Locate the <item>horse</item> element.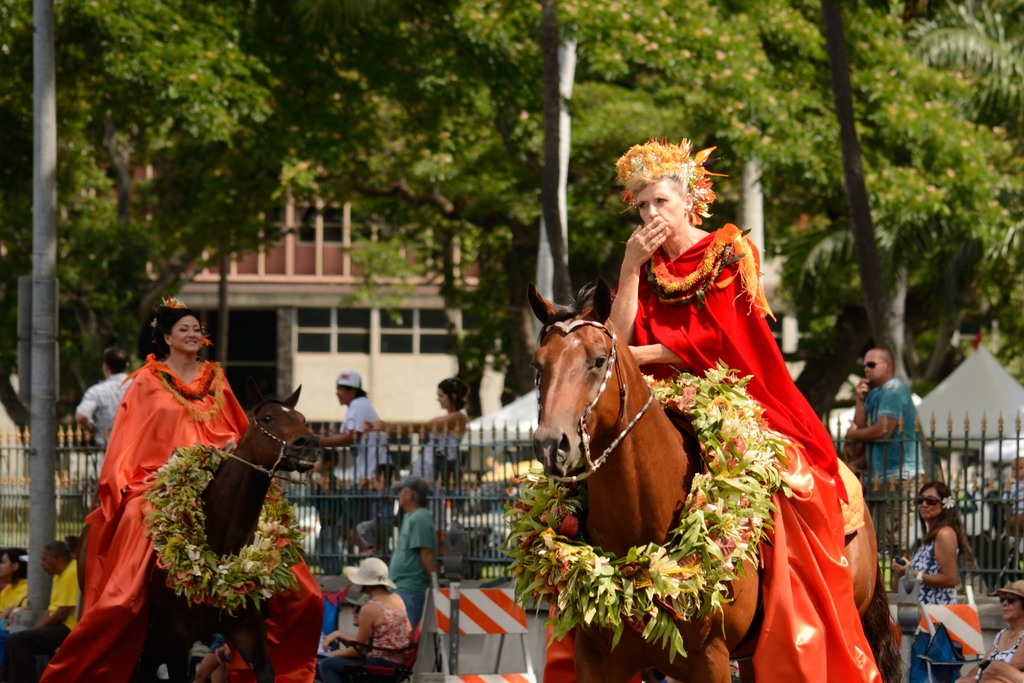
Element bbox: 72:382:324:682.
